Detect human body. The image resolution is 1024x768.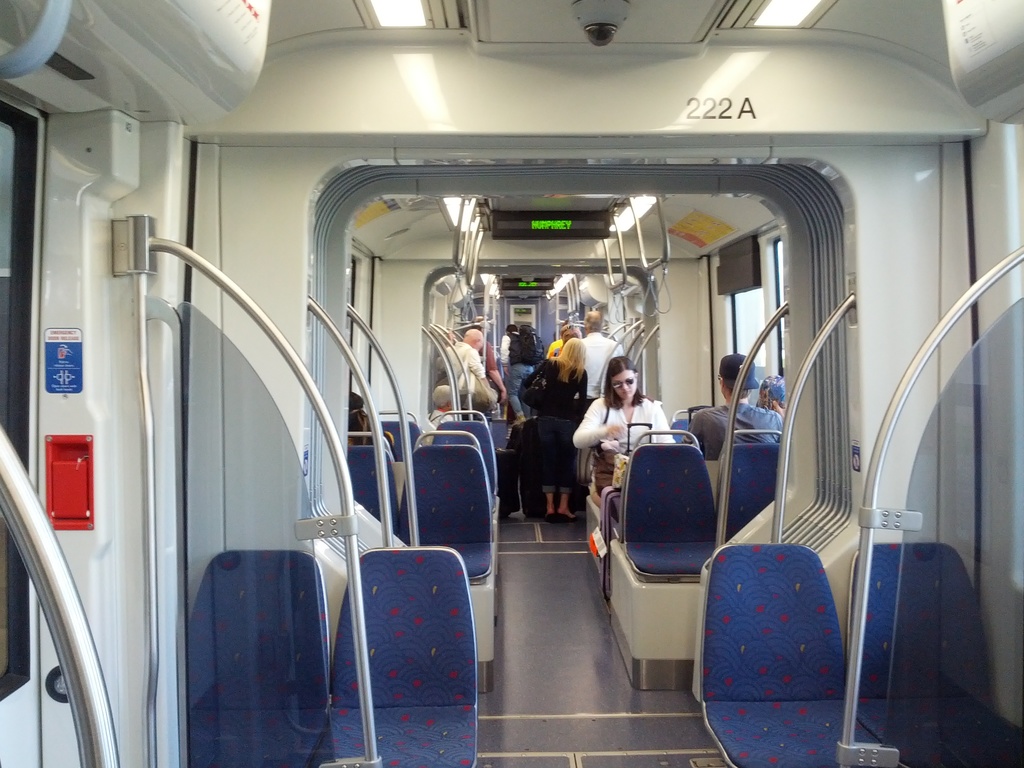
box(571, 326, 624, 439).
